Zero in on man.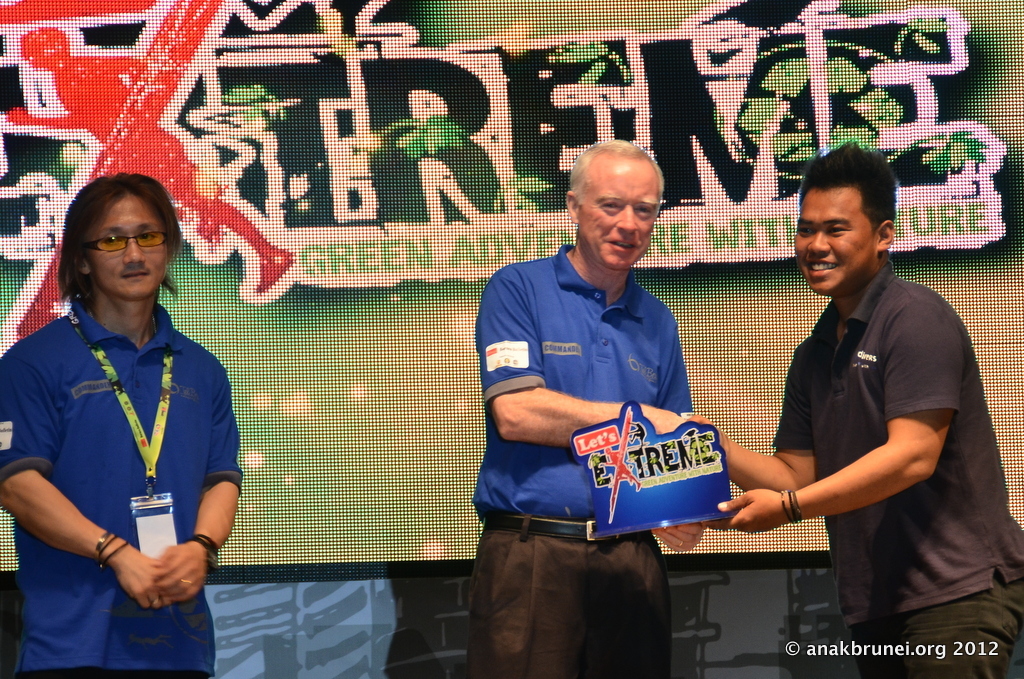
Zeroed in: [466,127,752,646].
